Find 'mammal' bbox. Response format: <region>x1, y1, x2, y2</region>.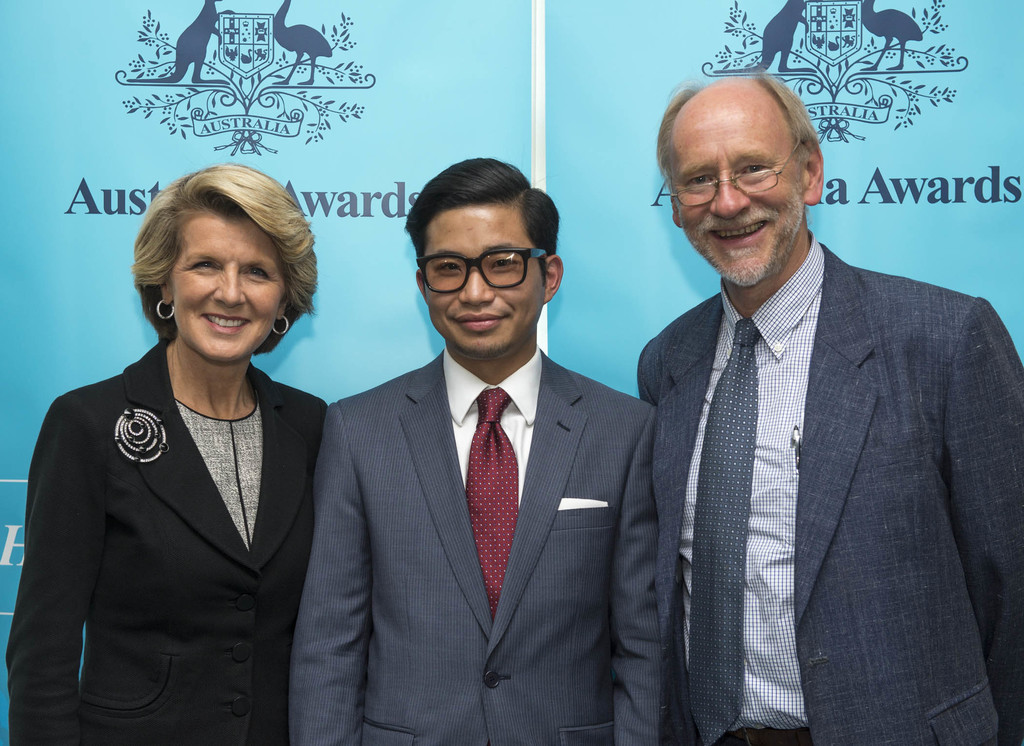
<region>634, 63, 1023, 745</region>.
